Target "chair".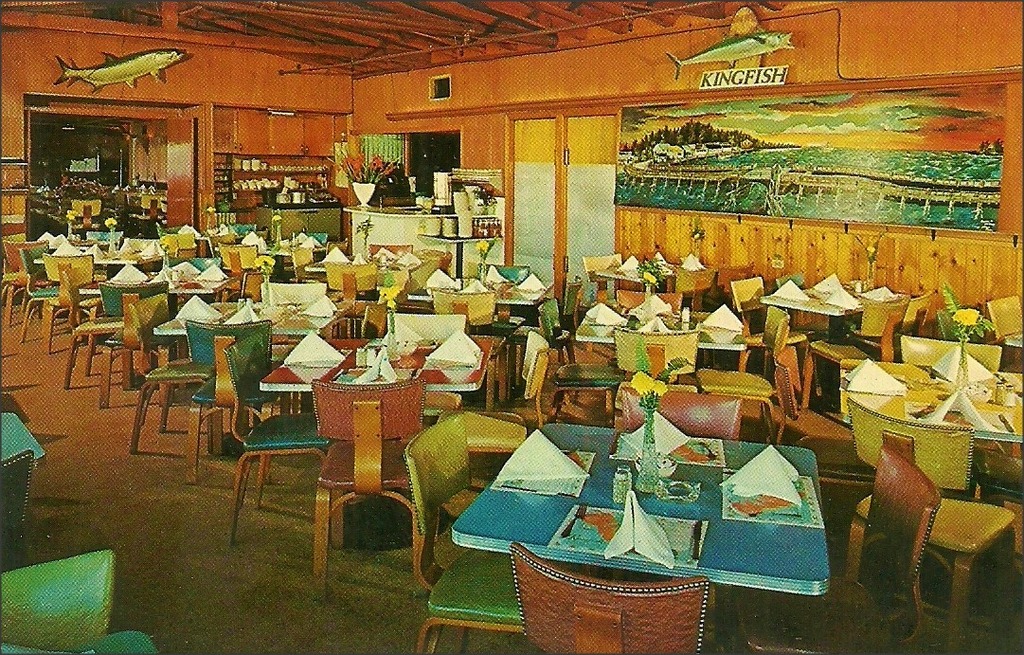
Target region: rect(843, 393, 1018, 654).
